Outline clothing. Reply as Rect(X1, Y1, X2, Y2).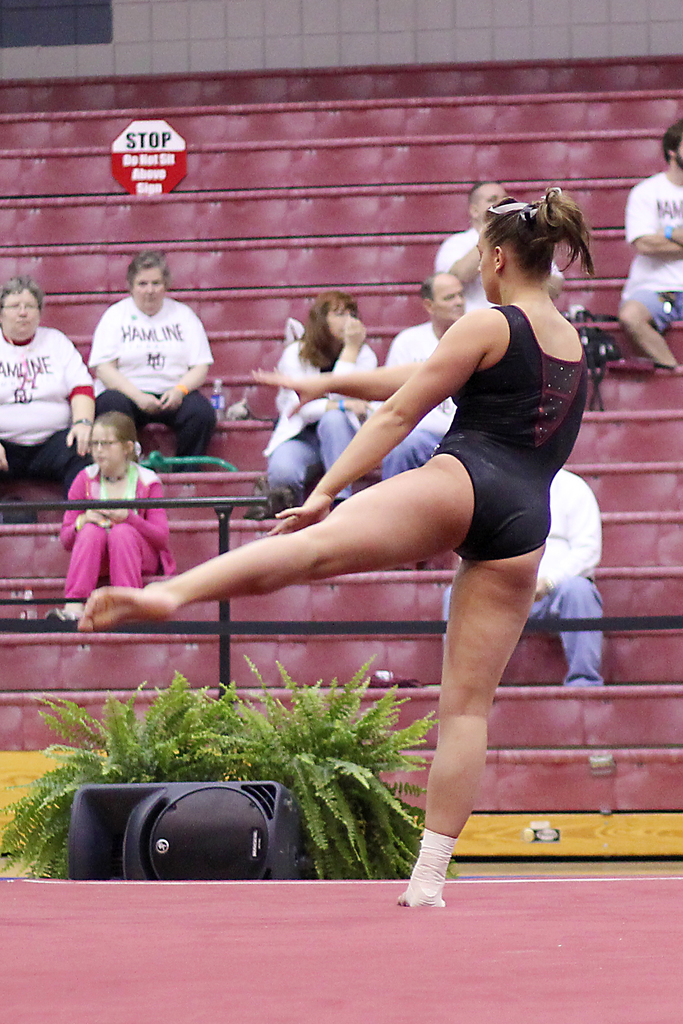
Rect(380, 317, 454, 471).
